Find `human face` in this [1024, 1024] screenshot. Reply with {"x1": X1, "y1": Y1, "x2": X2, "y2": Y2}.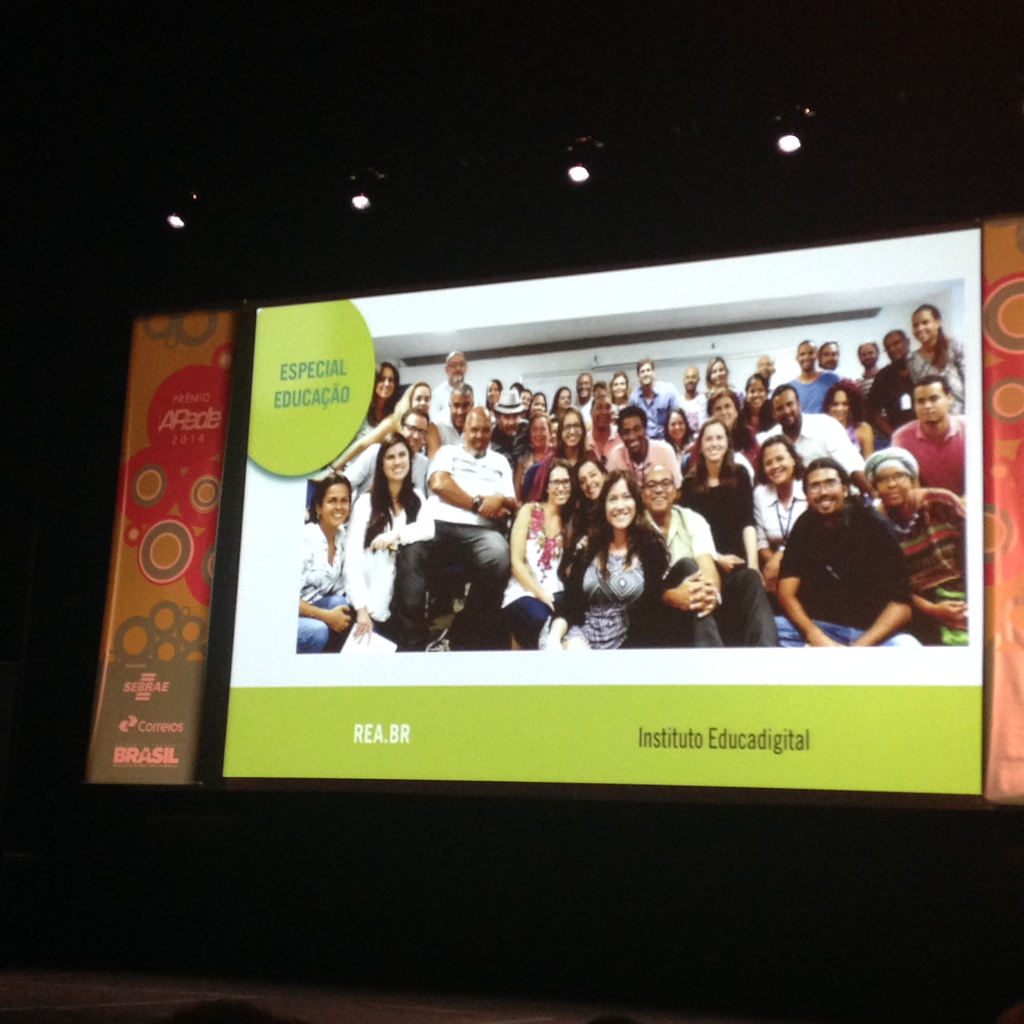
{"x1": 875, "y1": 465, "x2": 911, "y2": 509}.
